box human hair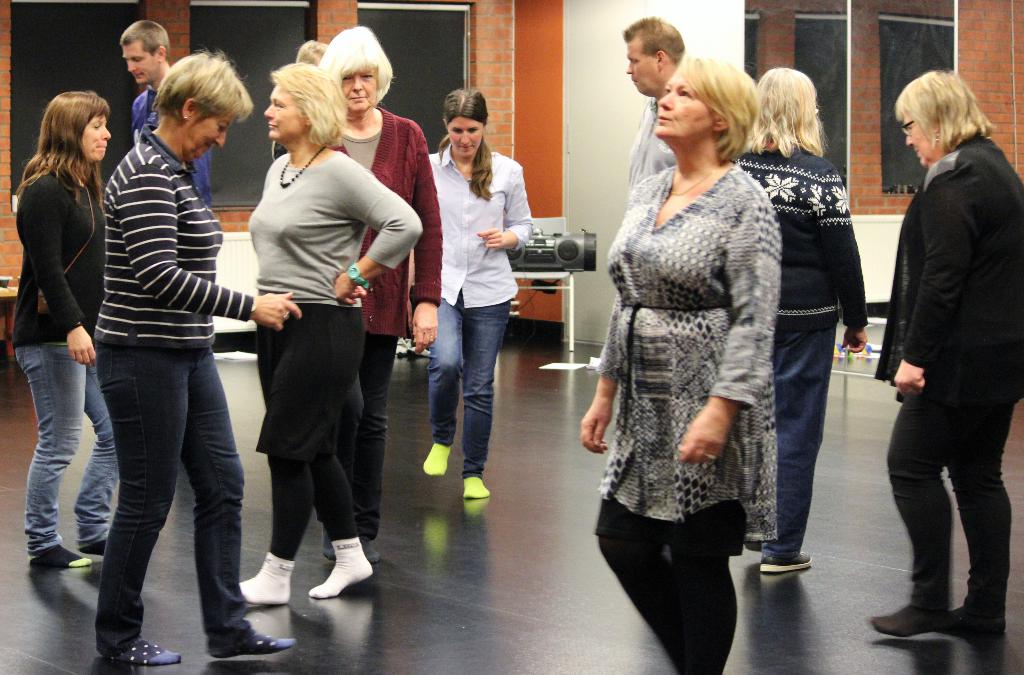
292/40/331/65
